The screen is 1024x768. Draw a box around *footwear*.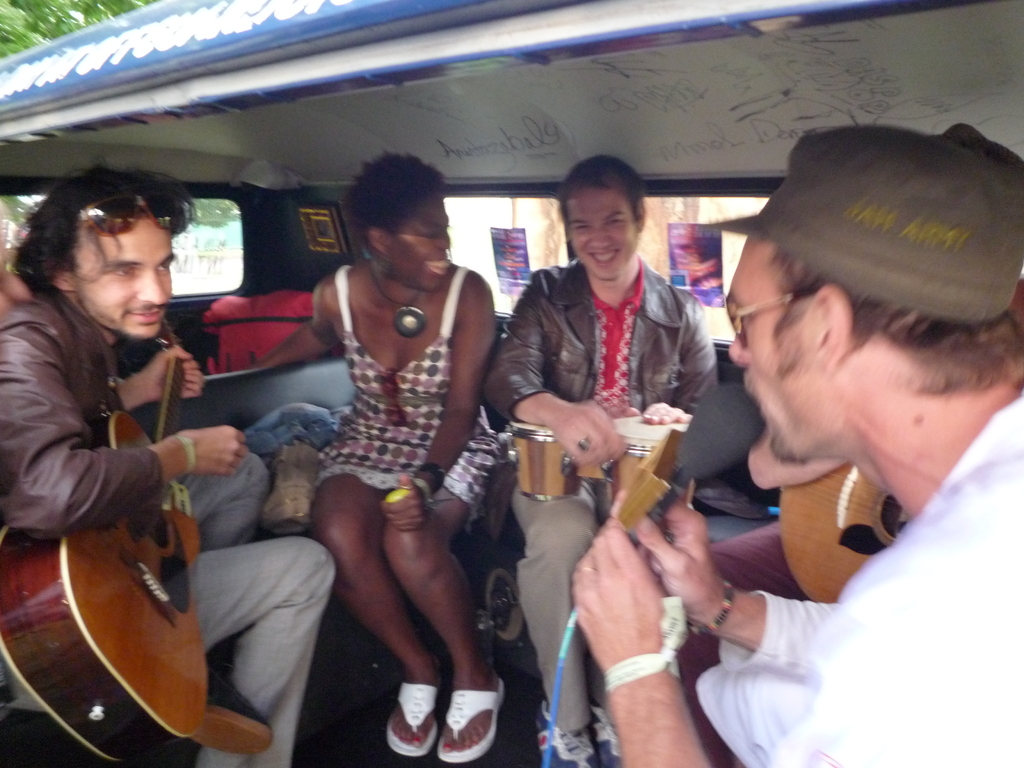
536/699/601/767.
